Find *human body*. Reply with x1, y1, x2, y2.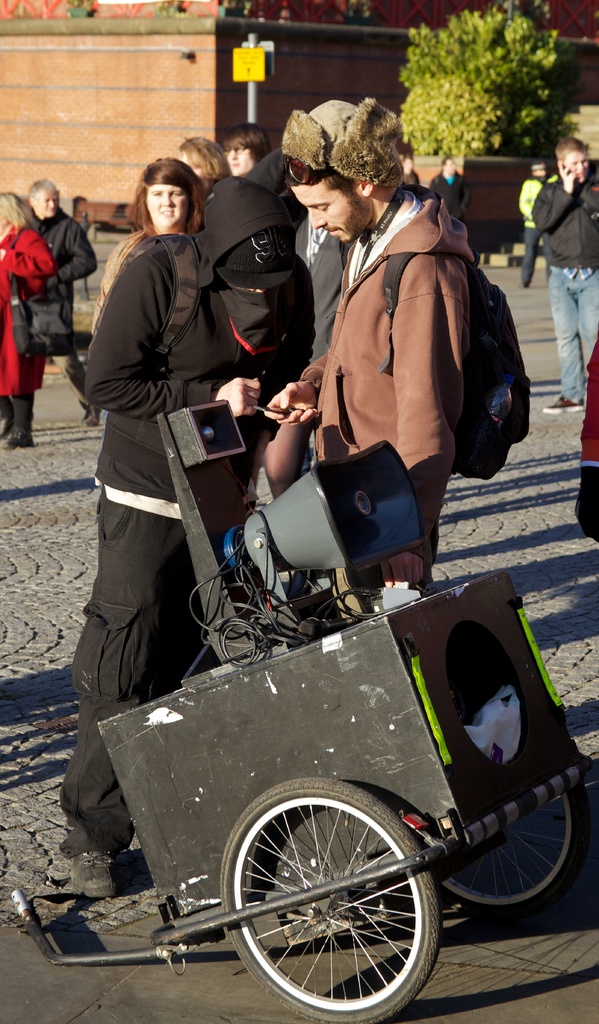
519, 161, 550, 286.
